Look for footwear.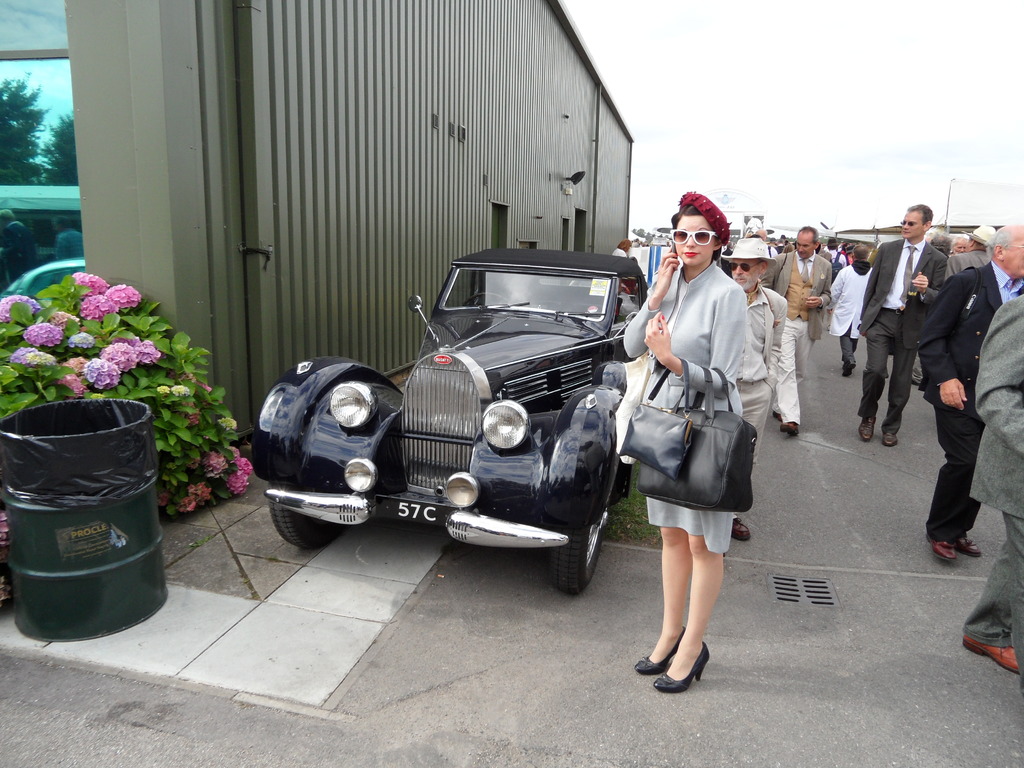
Found: (844,358,857,377).
